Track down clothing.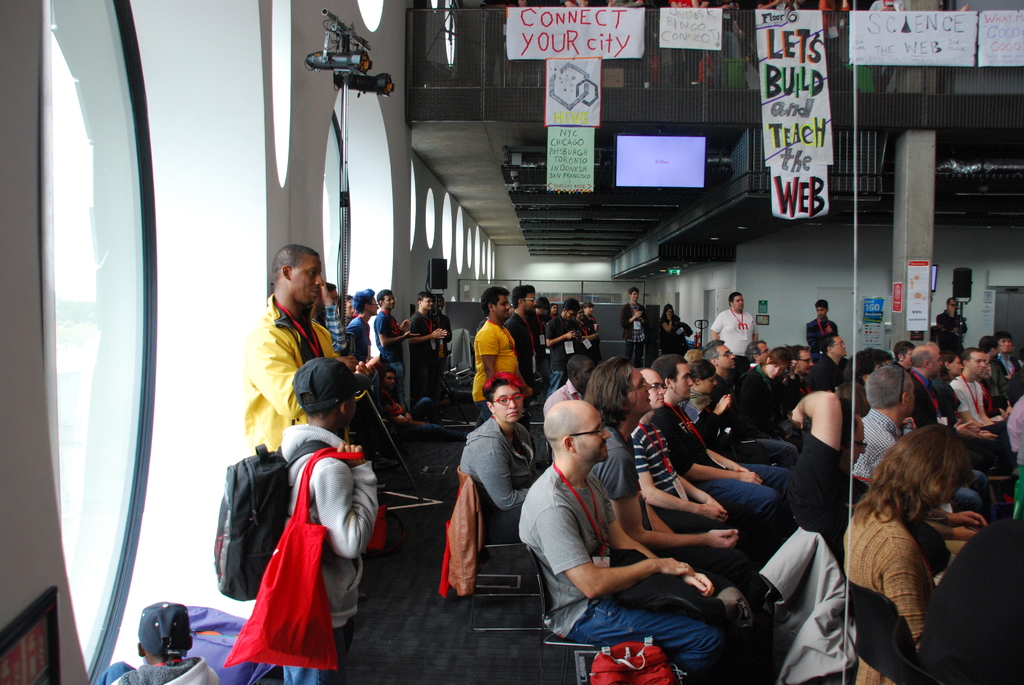
Tracked to BBox(621, 303, 650, 368).
